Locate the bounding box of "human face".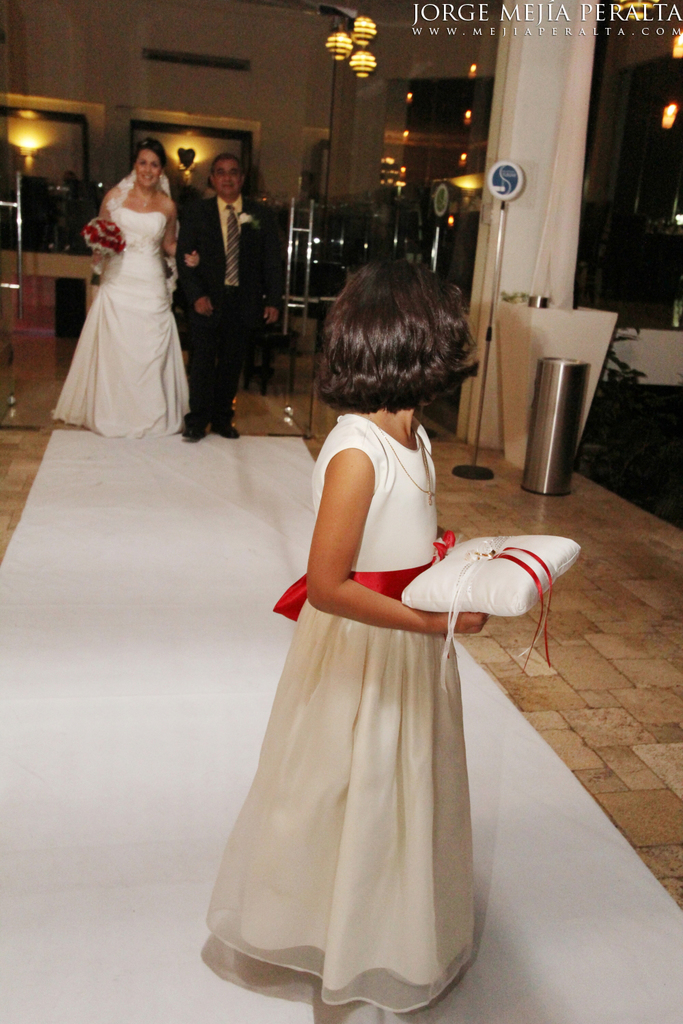
Bounding box: [left=133, top=147, right=164, bottom=189].
